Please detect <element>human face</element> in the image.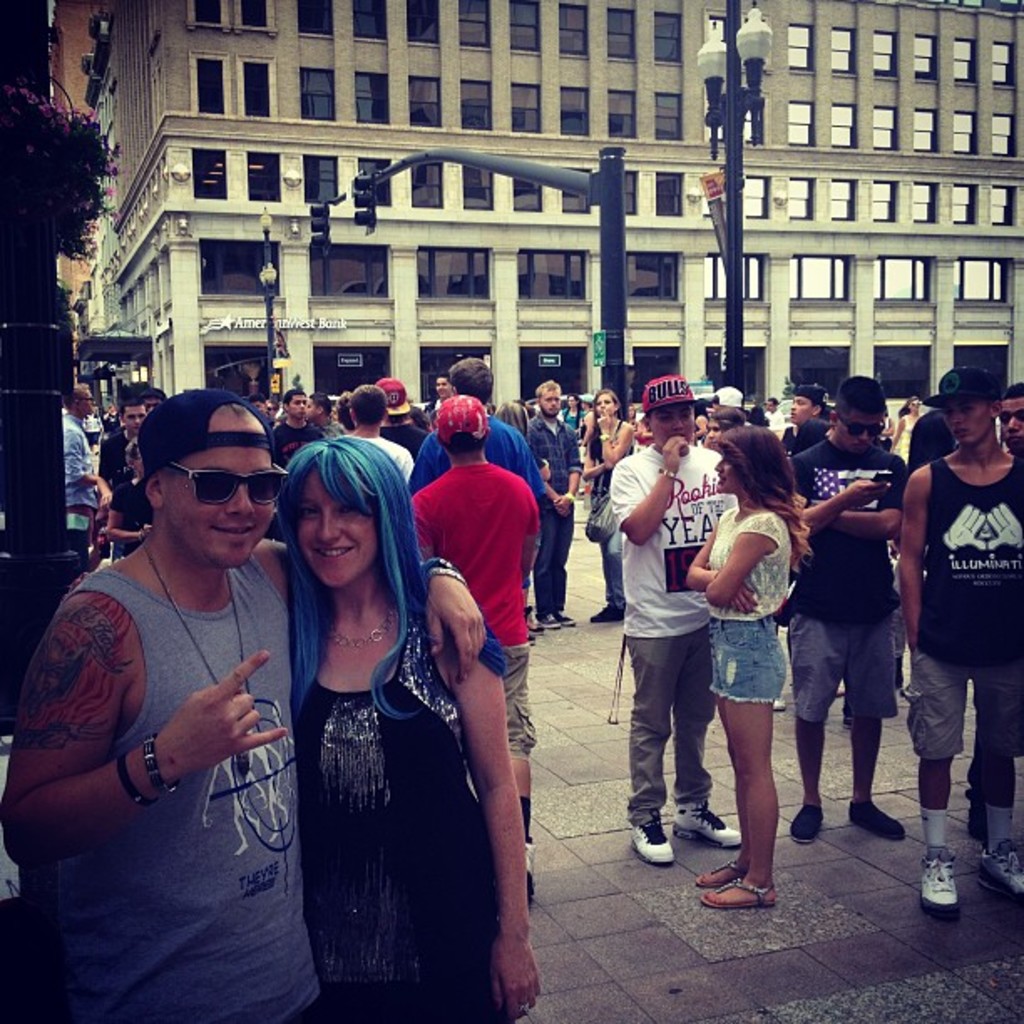
646,407,694,460.
